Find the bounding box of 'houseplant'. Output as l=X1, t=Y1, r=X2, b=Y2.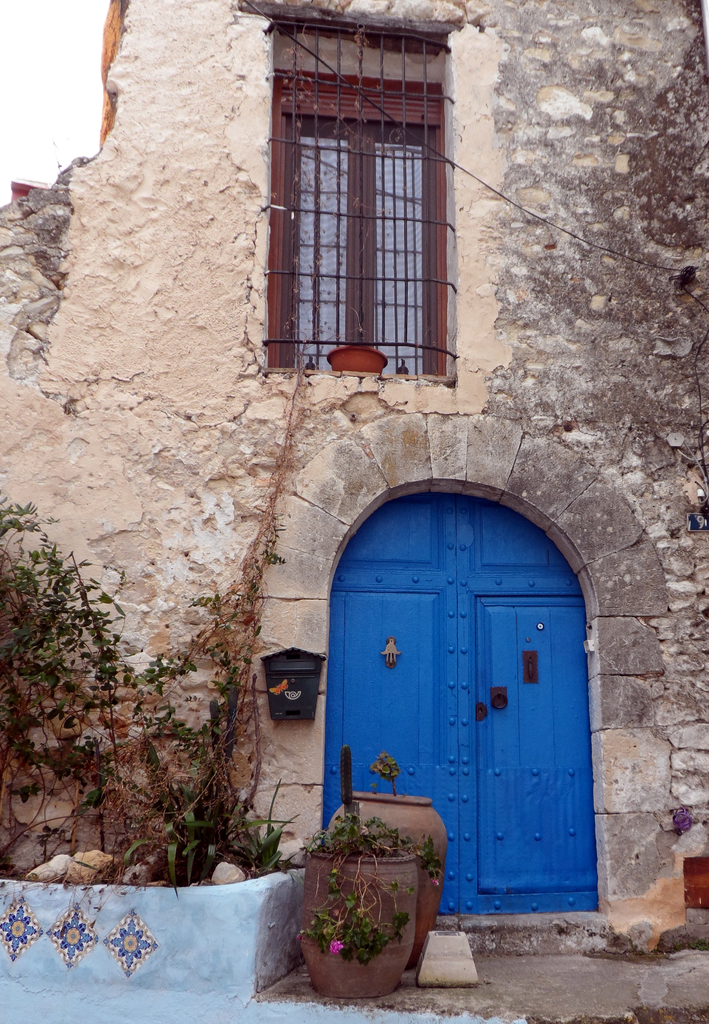
l=326, t=746, r=453, b=966.
